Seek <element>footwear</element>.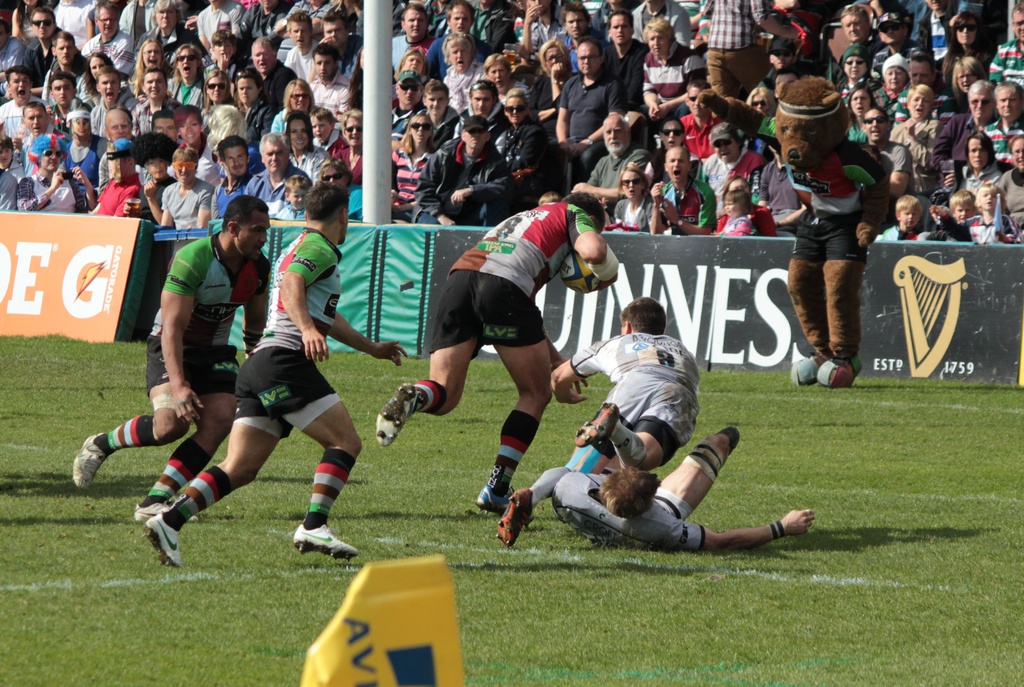
Rect(66, 429, 117, 492).
